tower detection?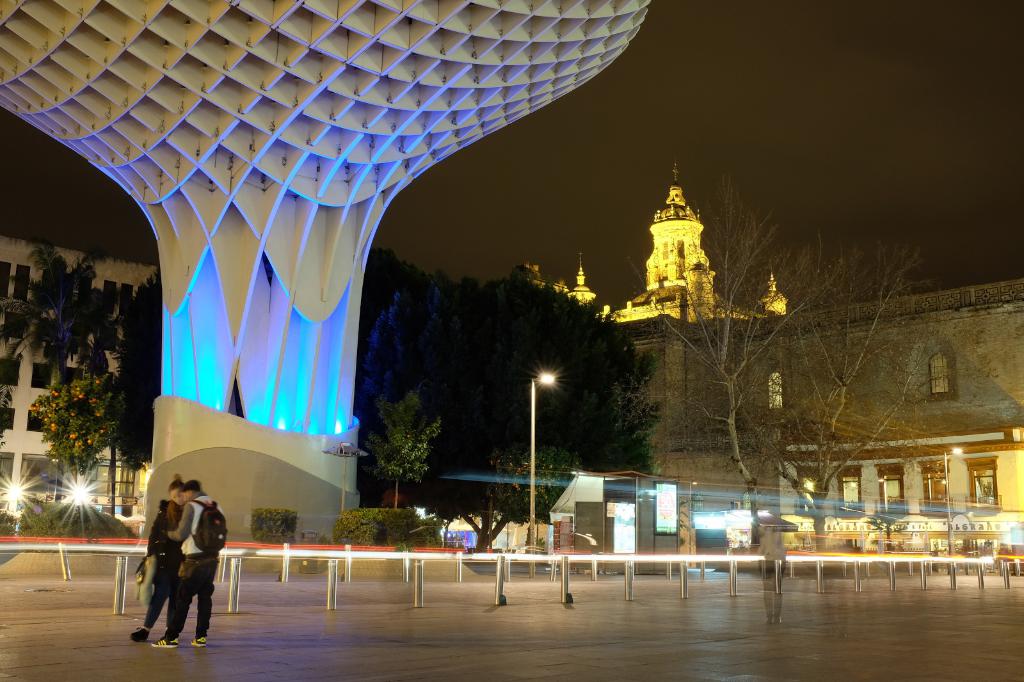
bbox=(756, 274, 797, 322)
